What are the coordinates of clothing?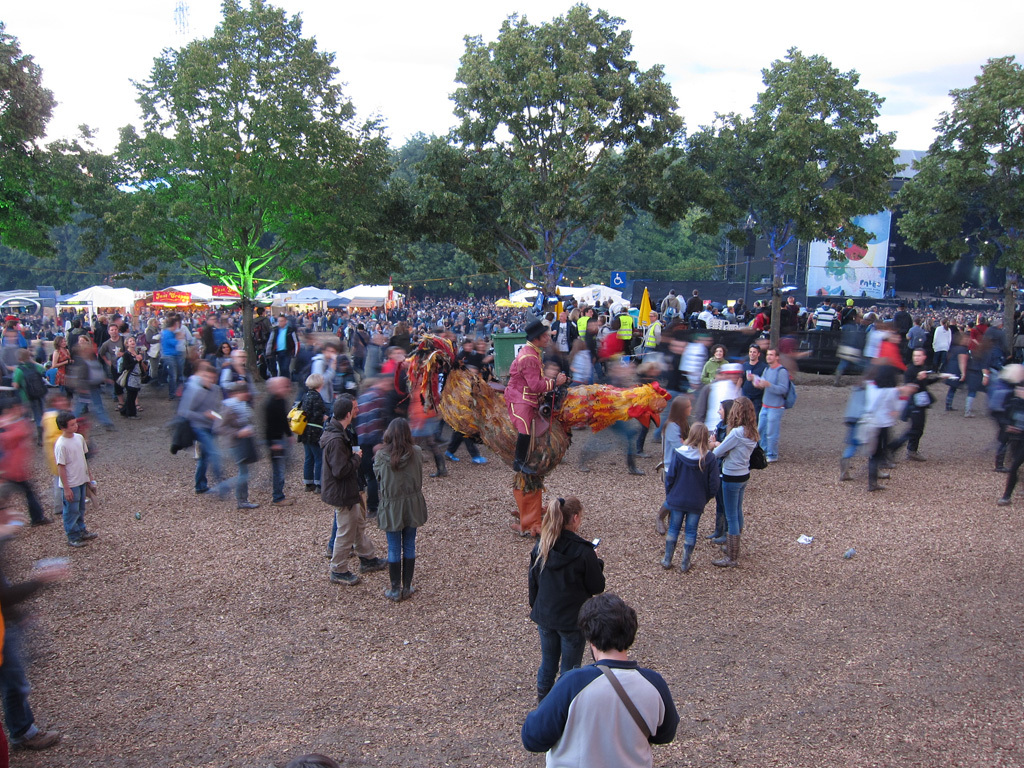
rect(304, 349, 335, 408).
